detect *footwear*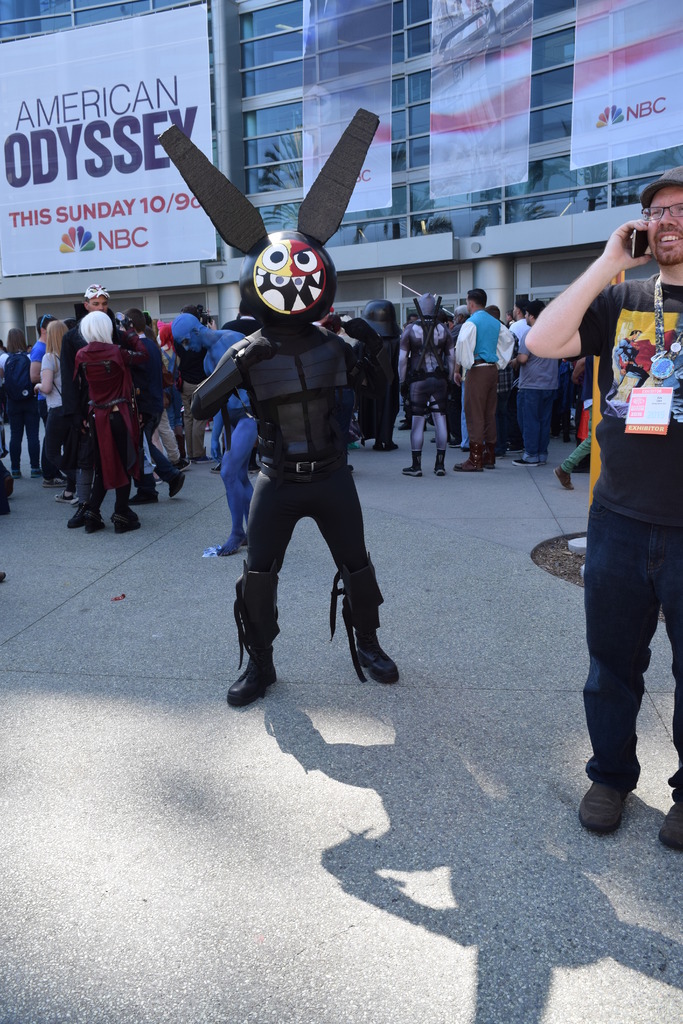
(left=479, top=445, right=498, bottom=471)
